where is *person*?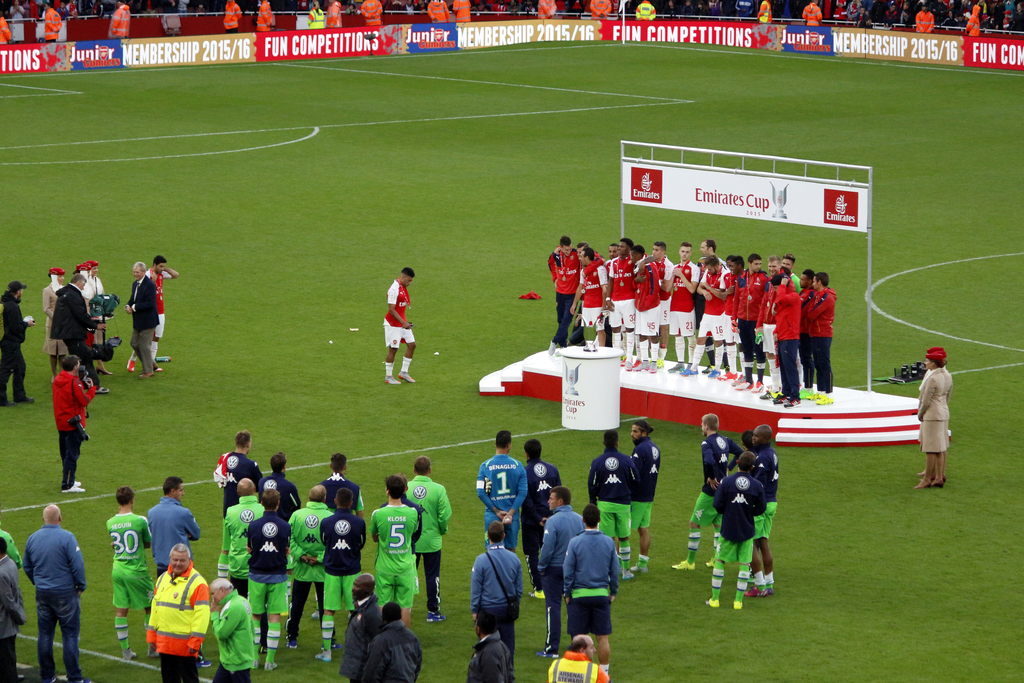
[x1=749, y1=424, x2=781, y2=600].
